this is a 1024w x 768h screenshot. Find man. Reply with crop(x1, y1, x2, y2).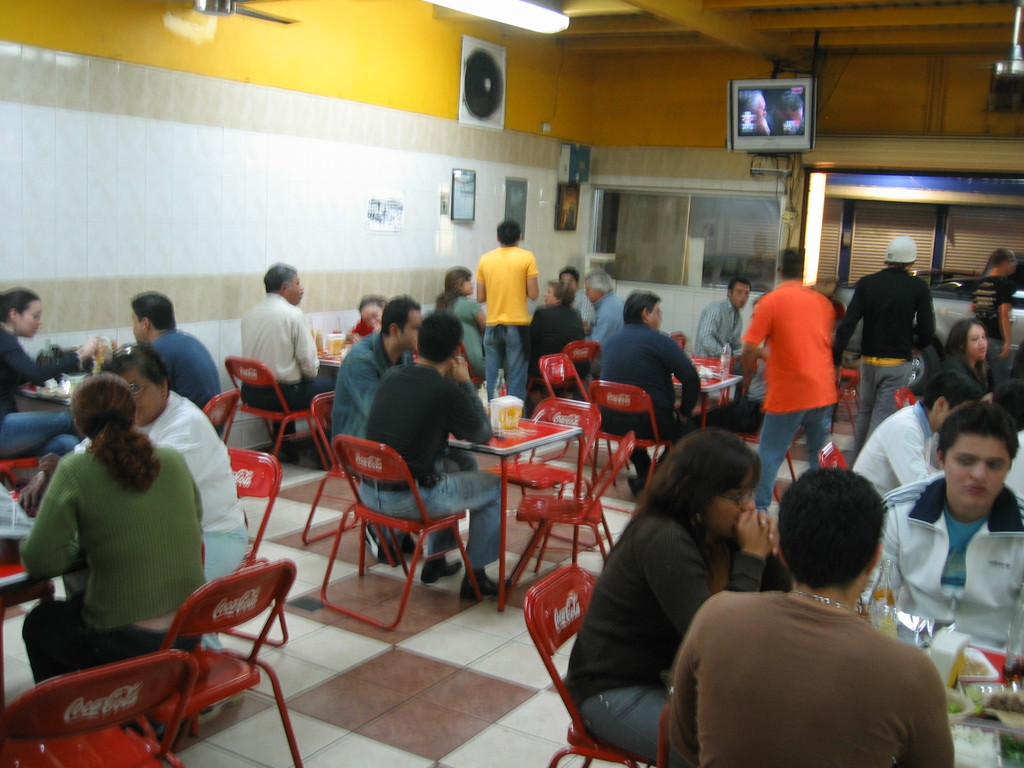
crop(670, 462, 954, 767).
